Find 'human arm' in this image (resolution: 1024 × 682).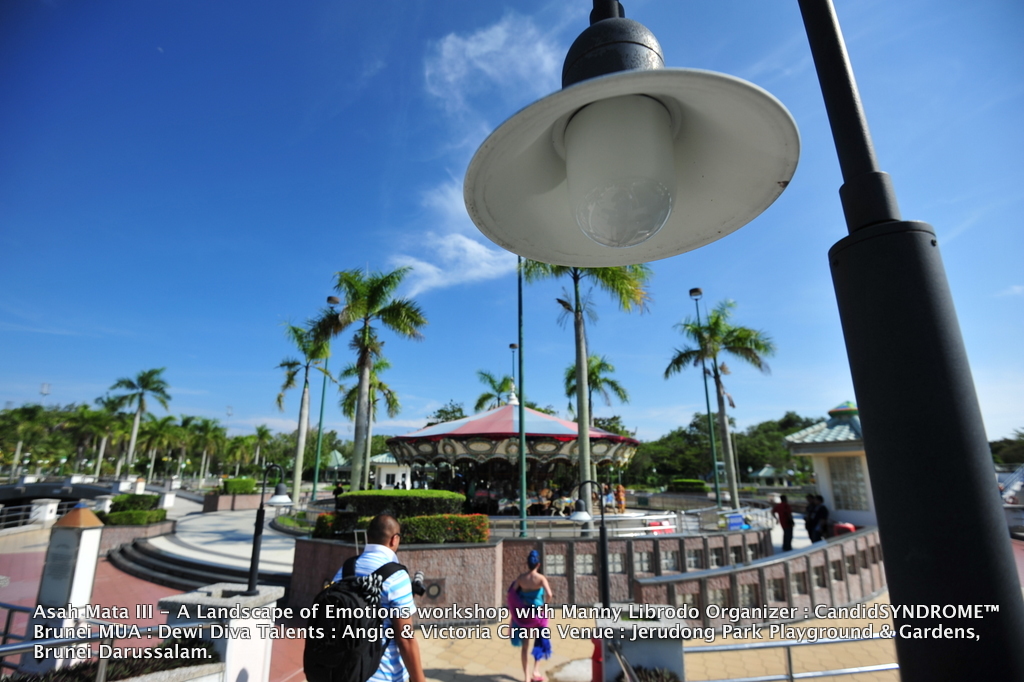
[x1=541, y1=573, x2=553, y2=601].
